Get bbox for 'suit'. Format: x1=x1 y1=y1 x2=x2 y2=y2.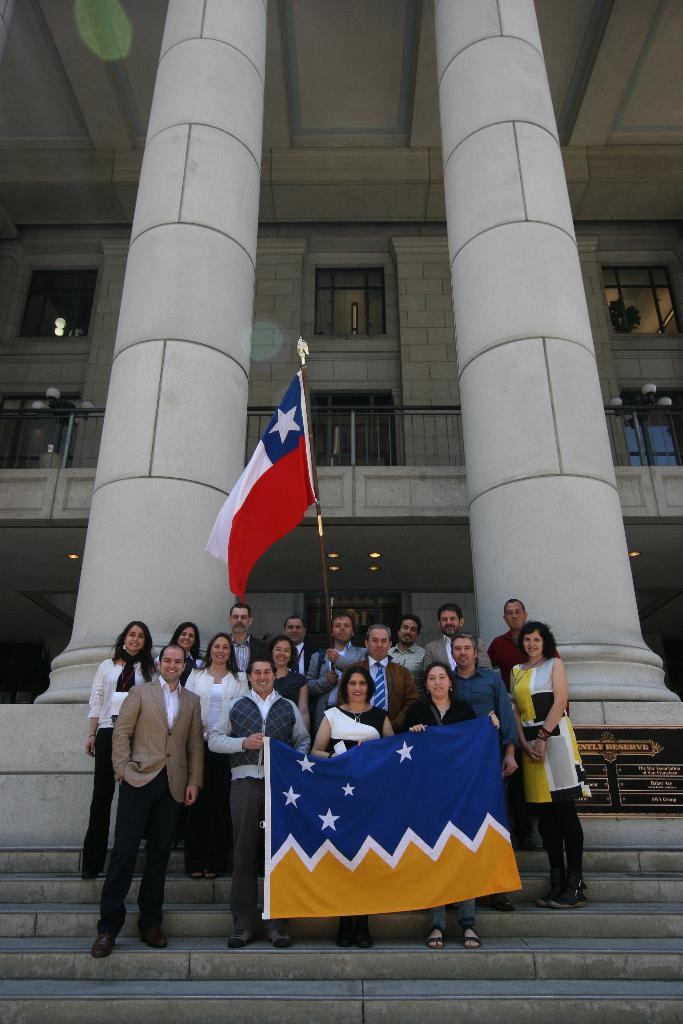
x1=302 y1=642 x2=316 y2=675.
